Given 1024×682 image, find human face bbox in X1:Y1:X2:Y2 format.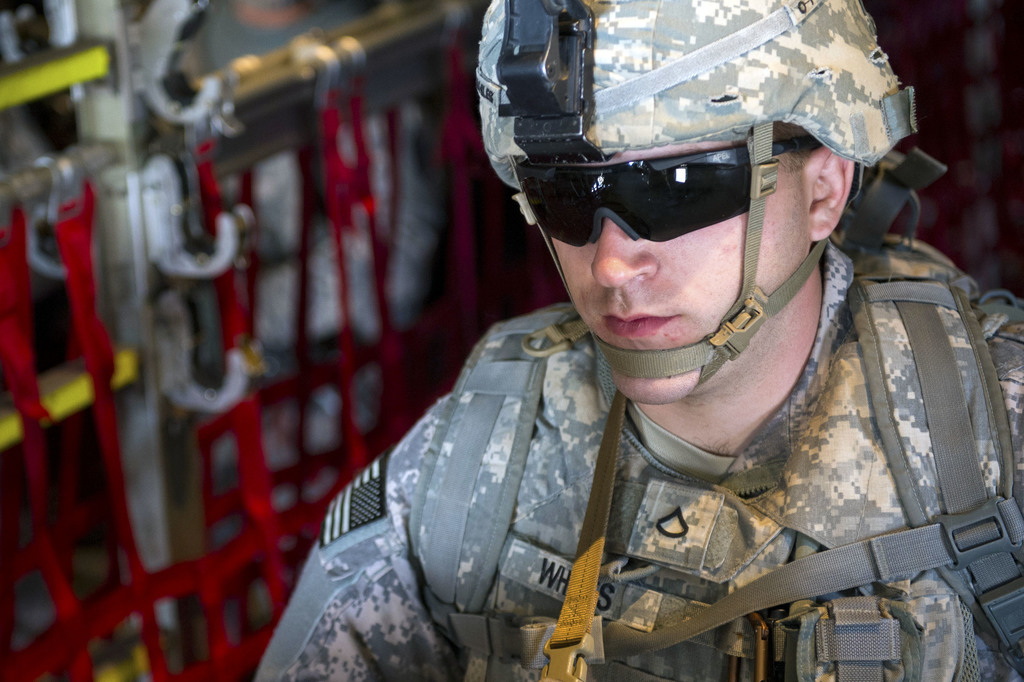
547:143:810:407.
